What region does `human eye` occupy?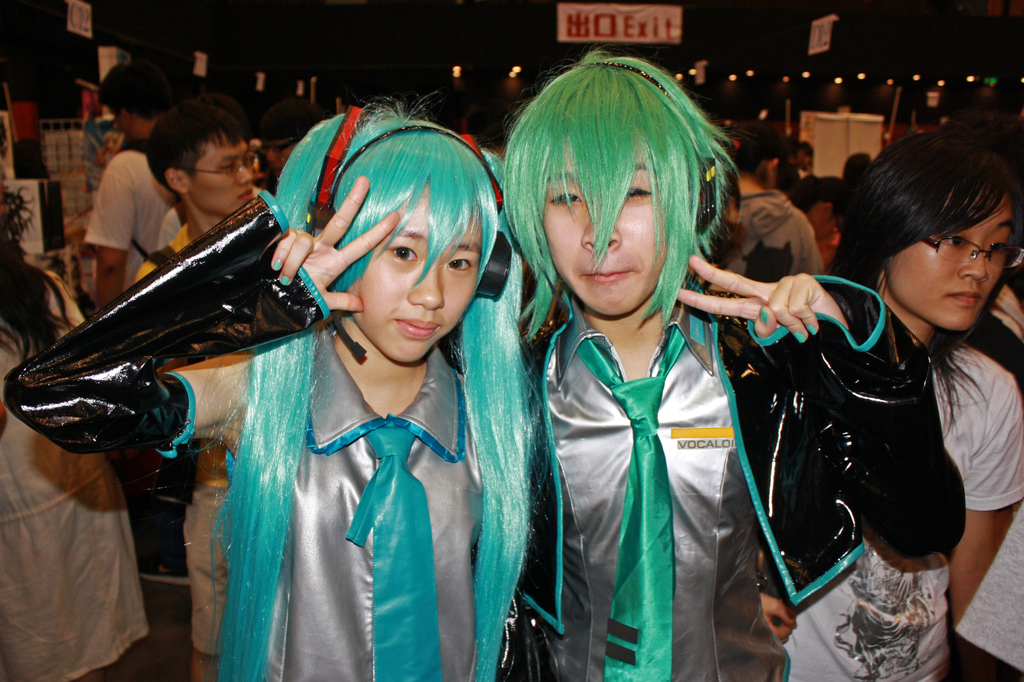
left=220, top=159, right=237, bottom=175.
